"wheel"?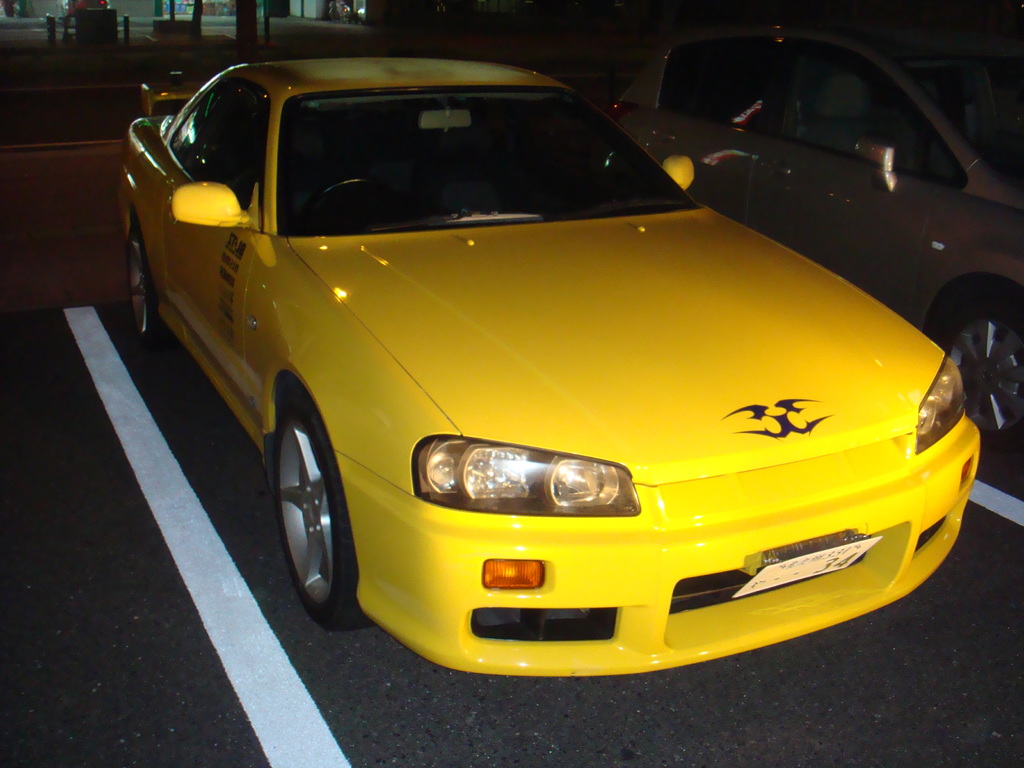
<bbox>927, 277, 1023, 450</bbox>
